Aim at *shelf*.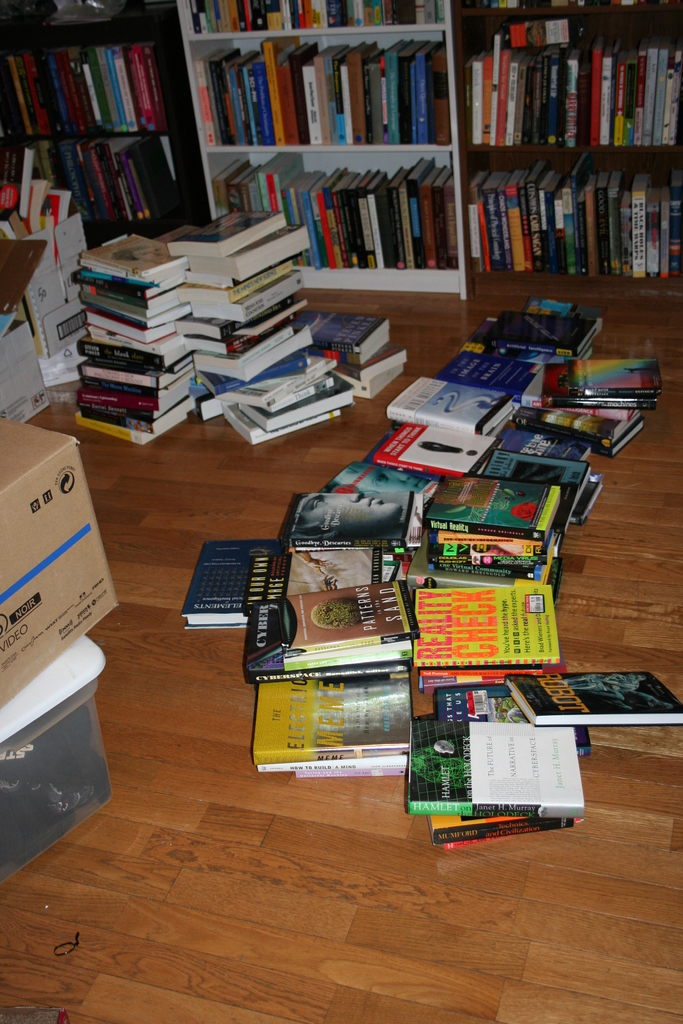
Aimed at x1=207 y1=154 x2=459 y2=273.
